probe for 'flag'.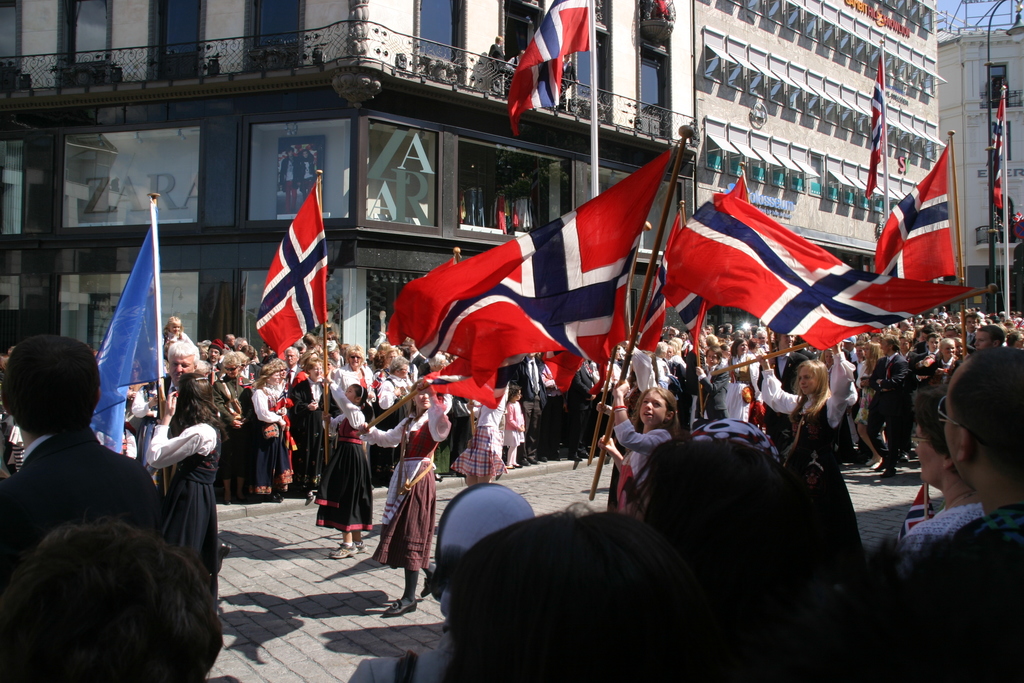
Probe result: {"left": 988, "top": 100, "right": 1012, "bottom": 222}.
